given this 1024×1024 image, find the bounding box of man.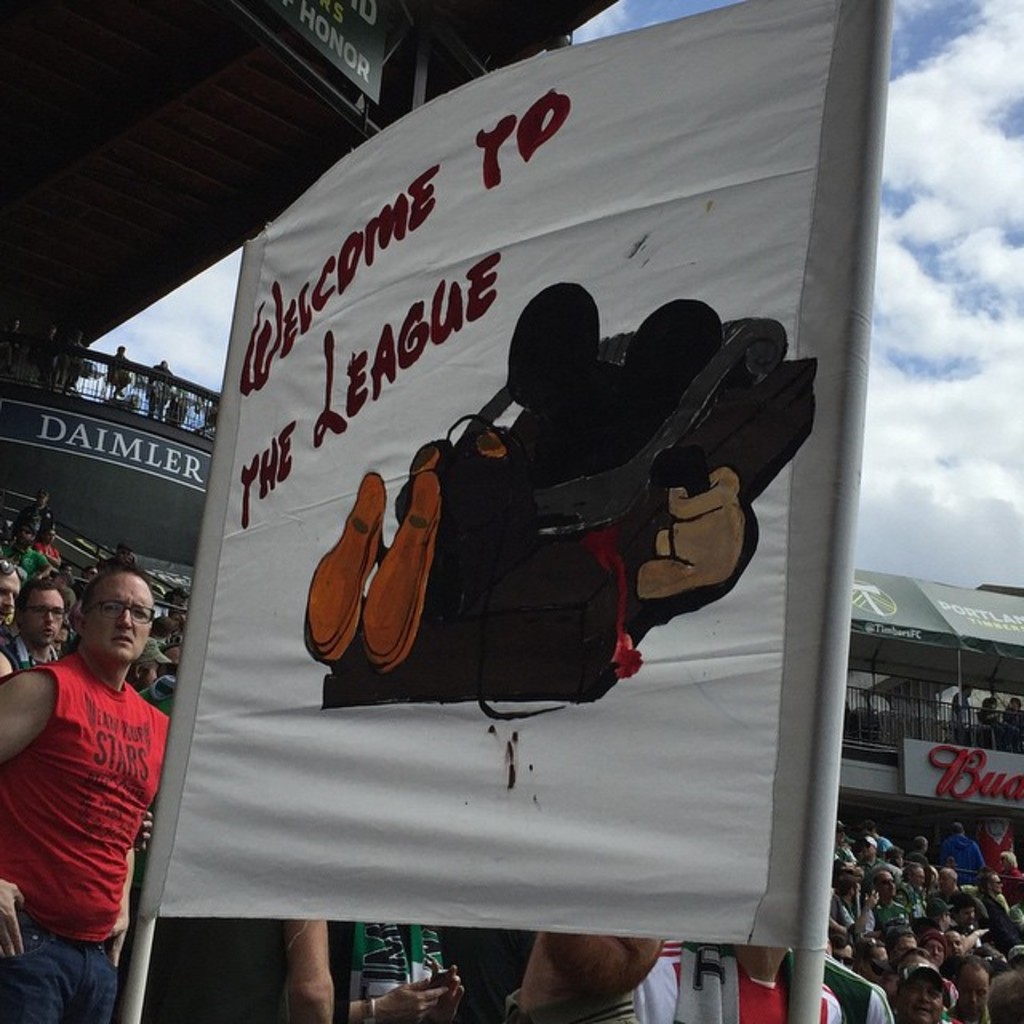
870/874/904/928.
